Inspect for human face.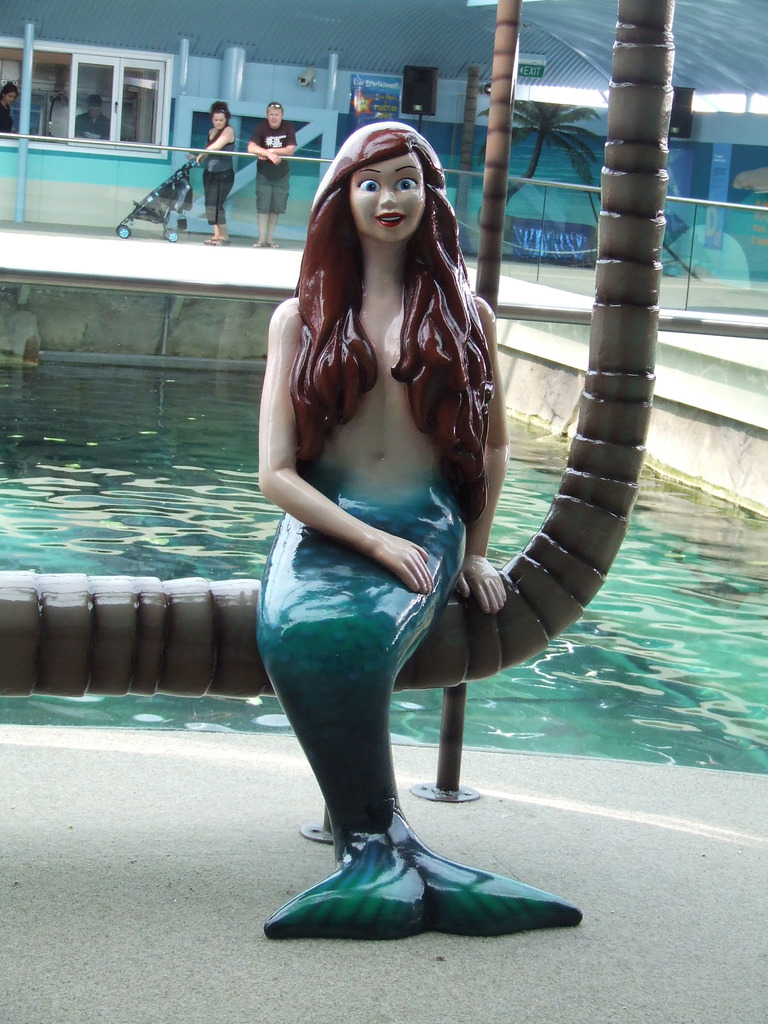
Inspection: <region>343, 148, 423, 237</region>.
